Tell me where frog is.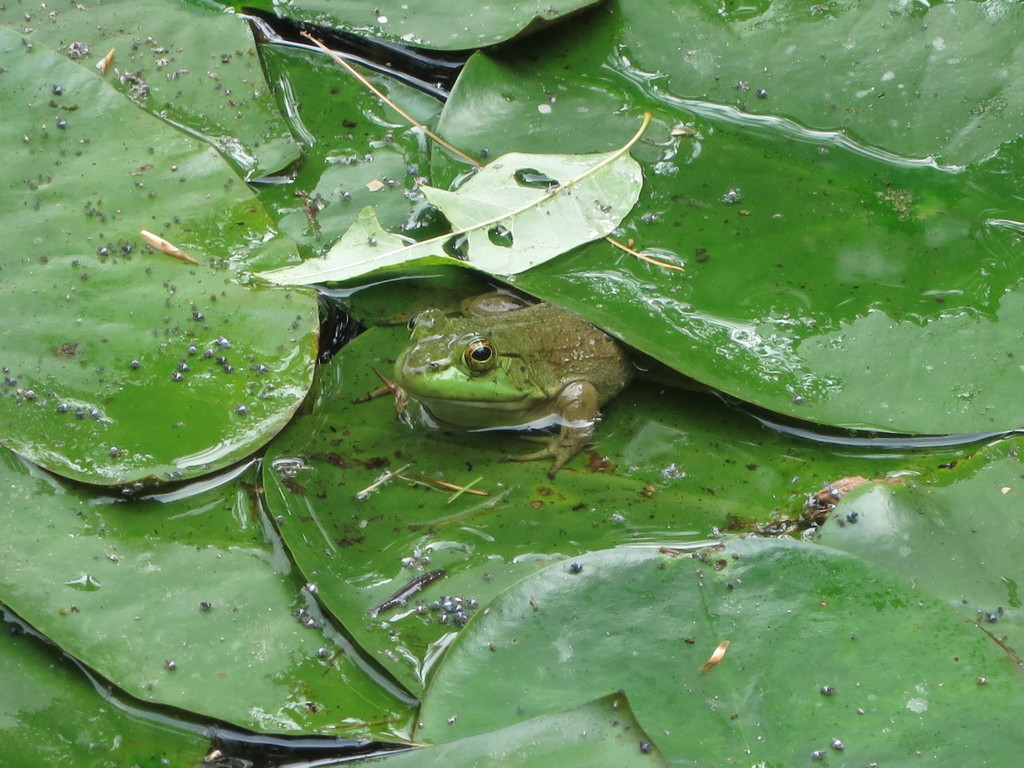
frog is at (x1=351, y1=285, x2=721, y2=481).
